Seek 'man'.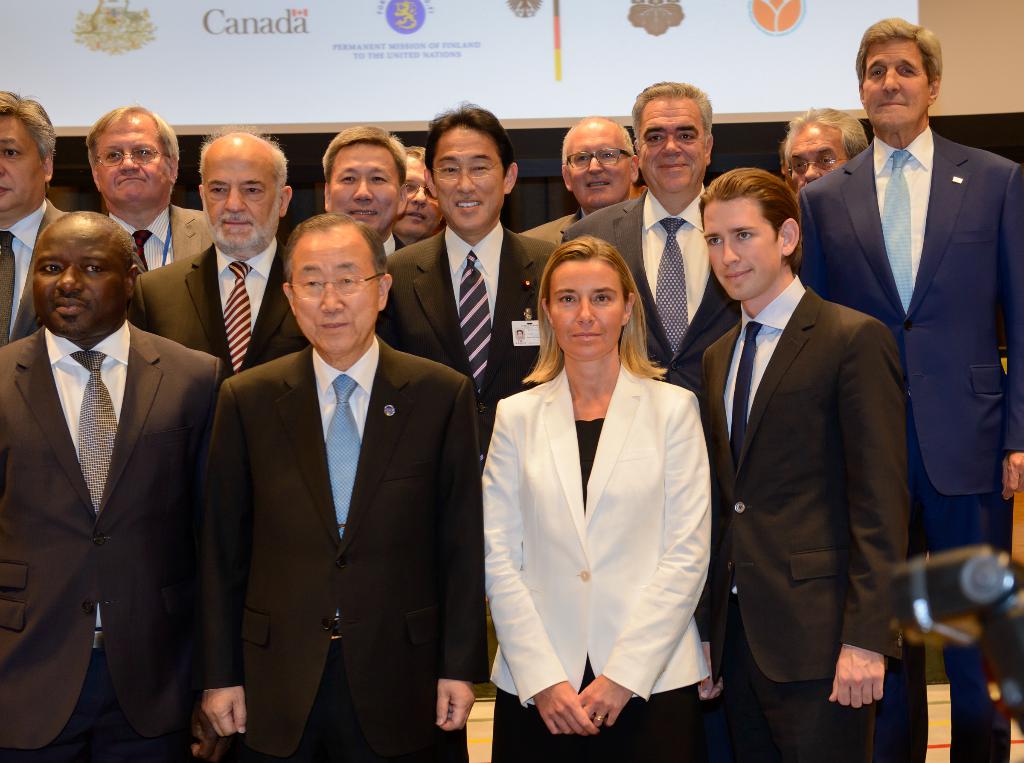
region(6, 156, 230, 755).
